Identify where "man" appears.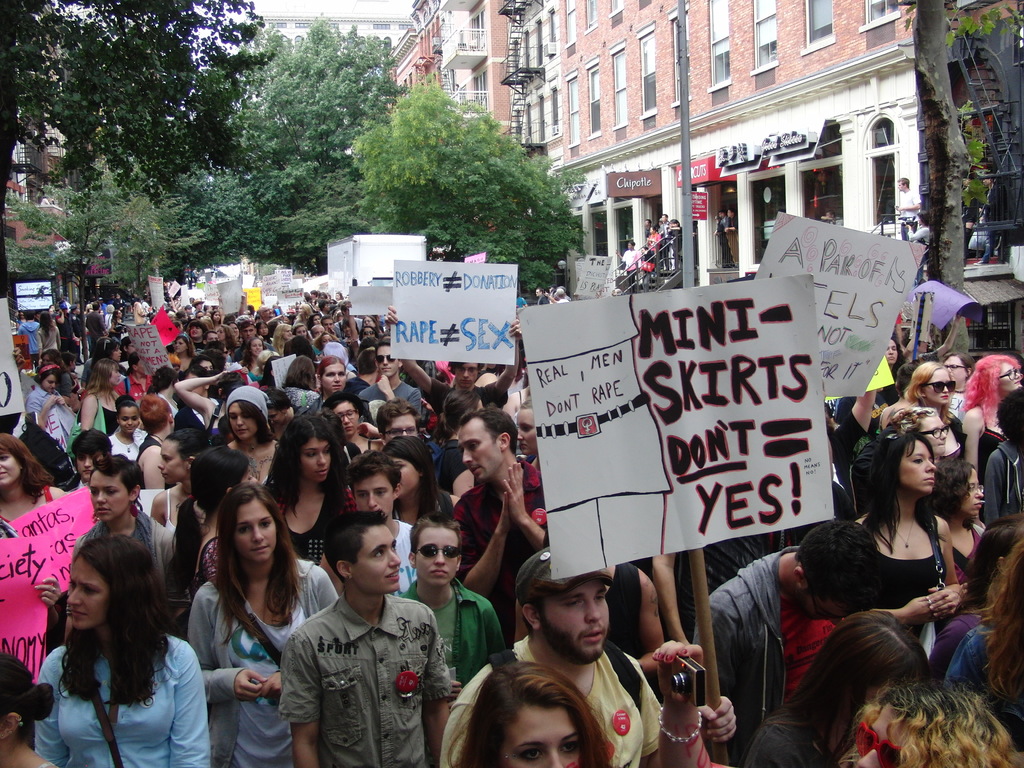
Appears at {"left": 645, "top": 217, "right": 655, "bottom": 238}.
